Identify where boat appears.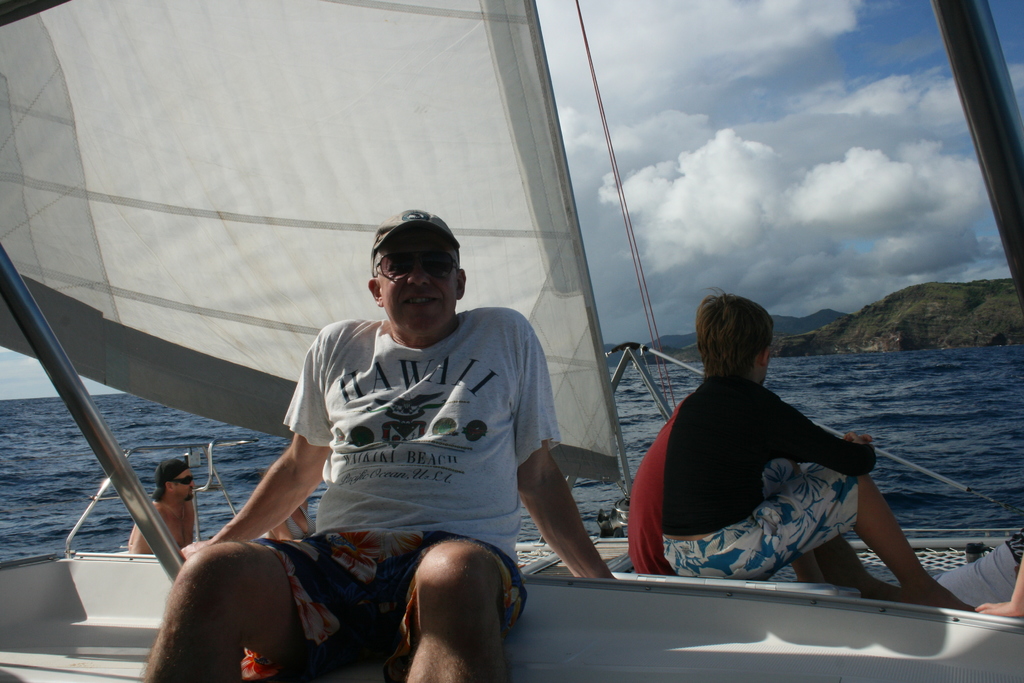
Appears at select_region(0, 0, 1023, 682).
